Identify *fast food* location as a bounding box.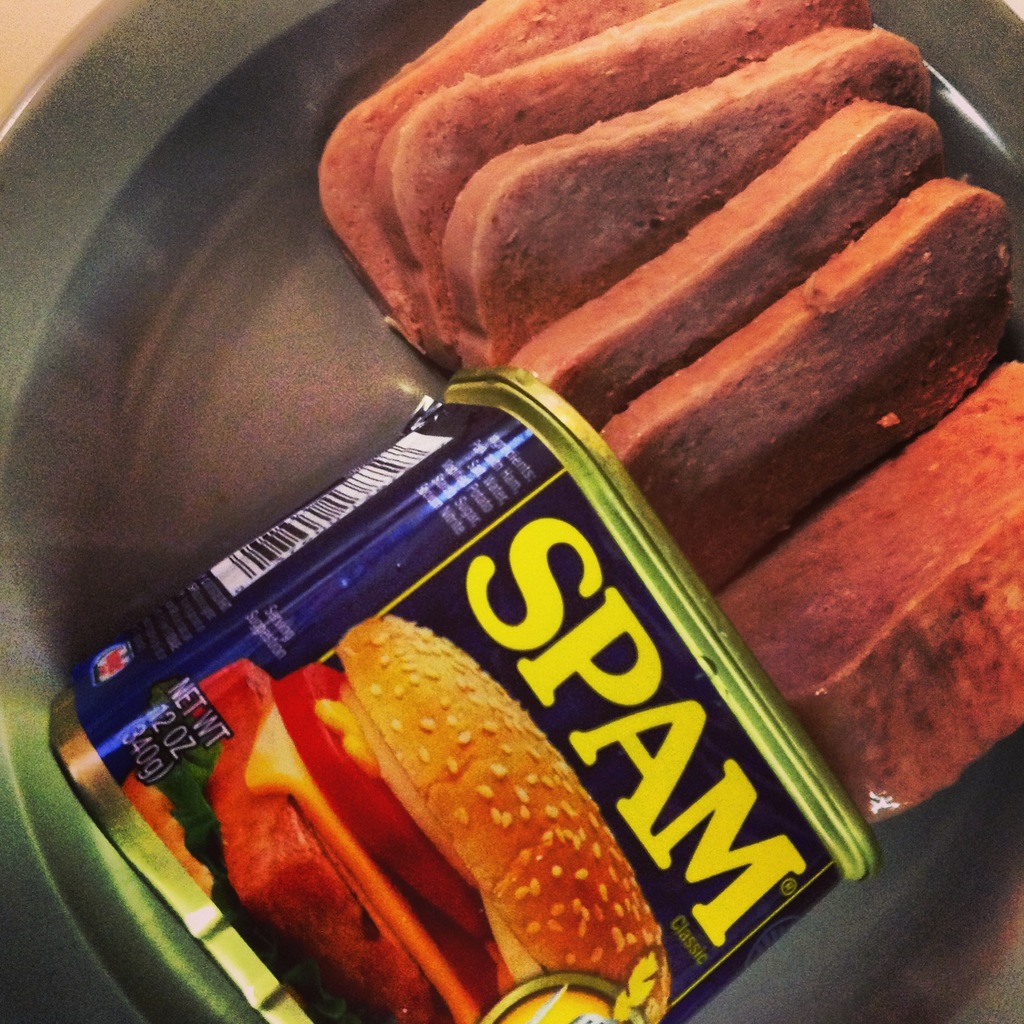
l=317, t=0, r=673, b=353.
